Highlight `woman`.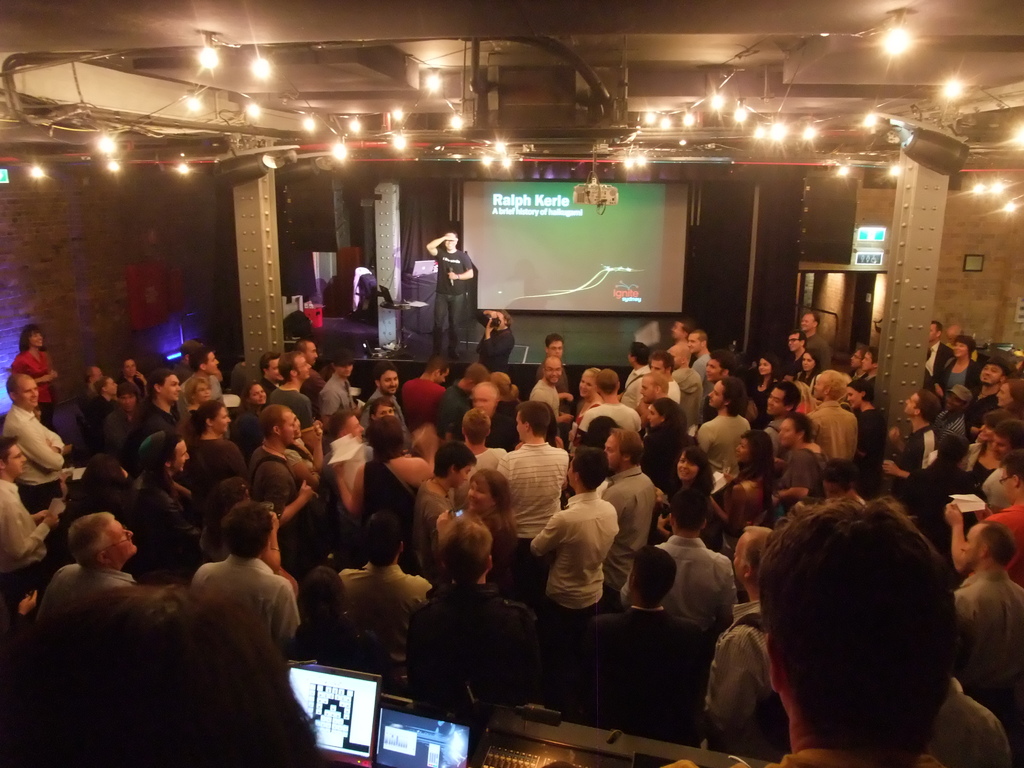
Highlighted region: box=[369, 397, 398, 417].
